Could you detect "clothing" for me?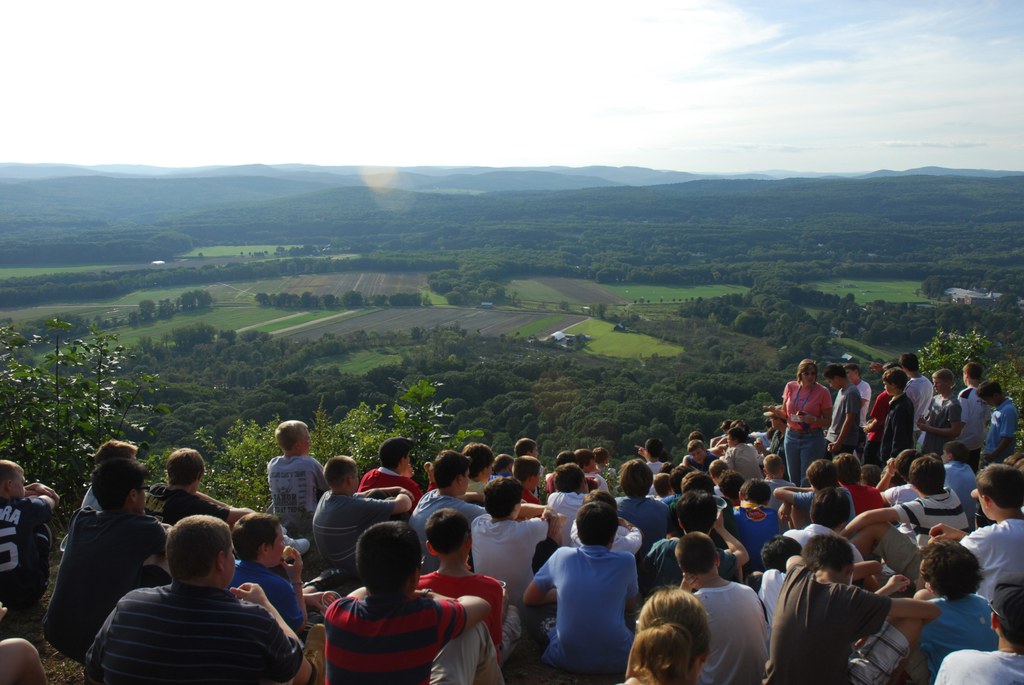
Detection result: <region>869, 482, 915, 535</region>.
